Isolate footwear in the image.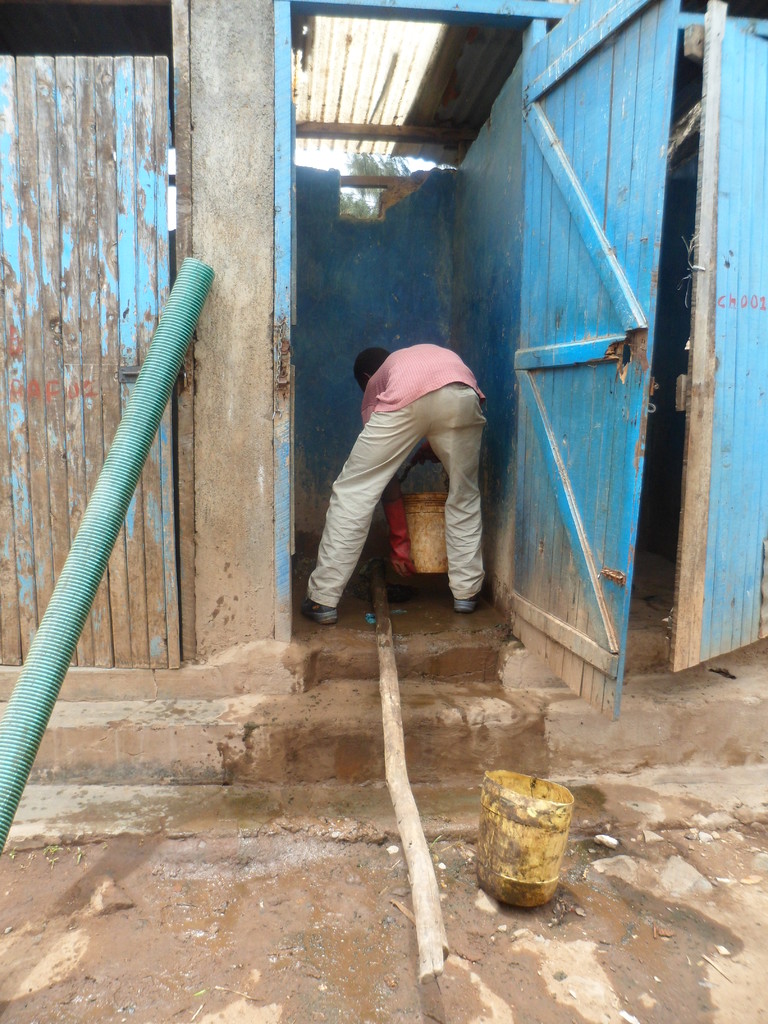
Isolated region: l=296, t=593, r=330, b=623.
